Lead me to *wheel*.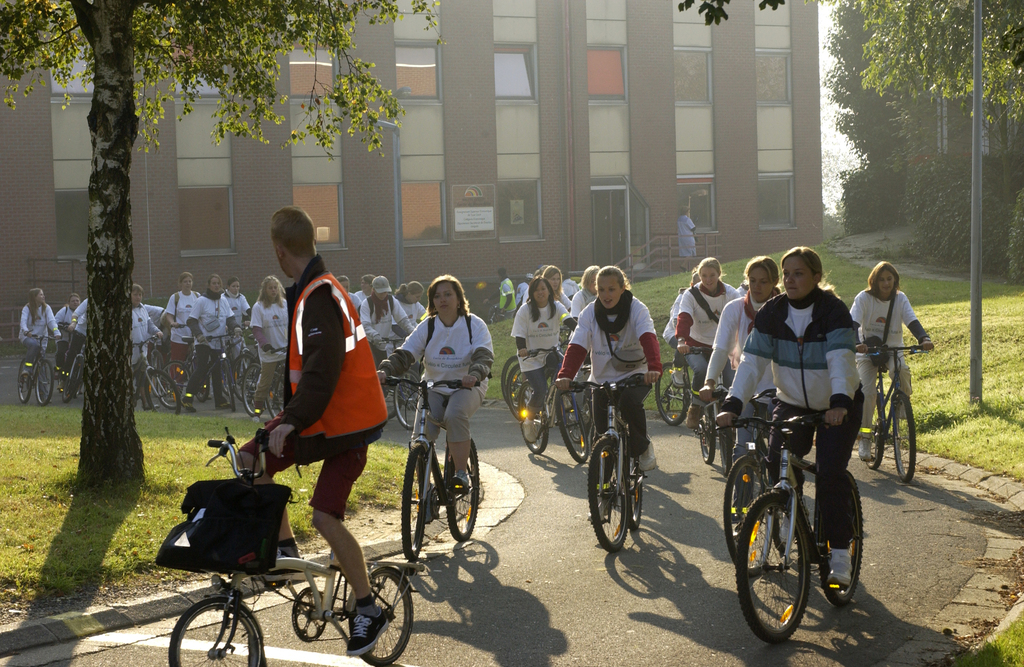
Lead to l=520, t=380, r=550, b=454.
